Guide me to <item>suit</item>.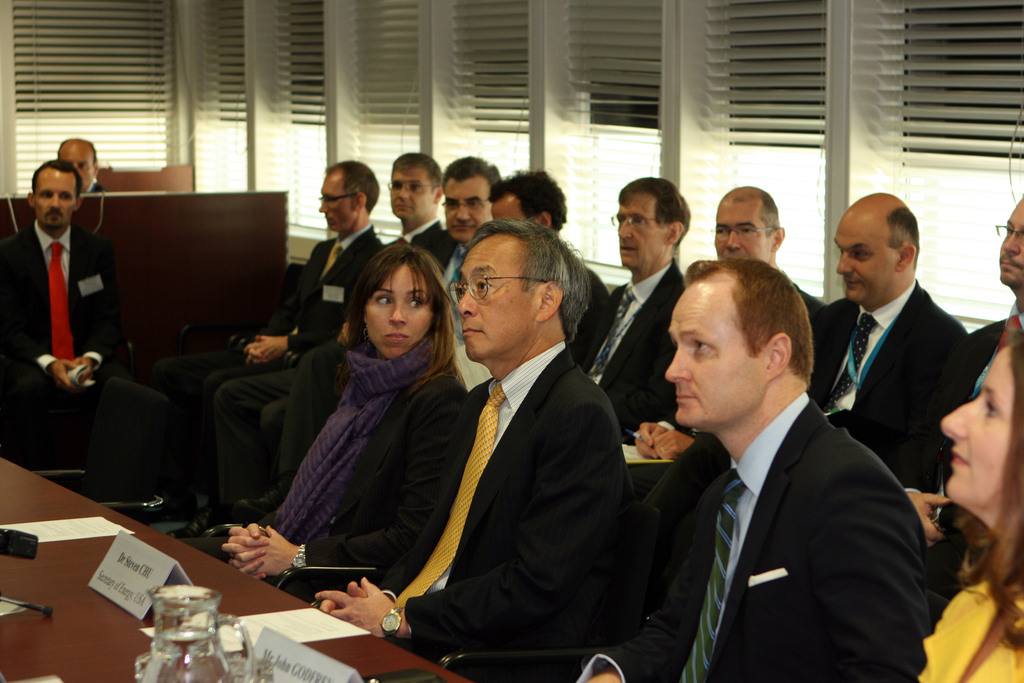
Guidance: 193:220:386:497.
